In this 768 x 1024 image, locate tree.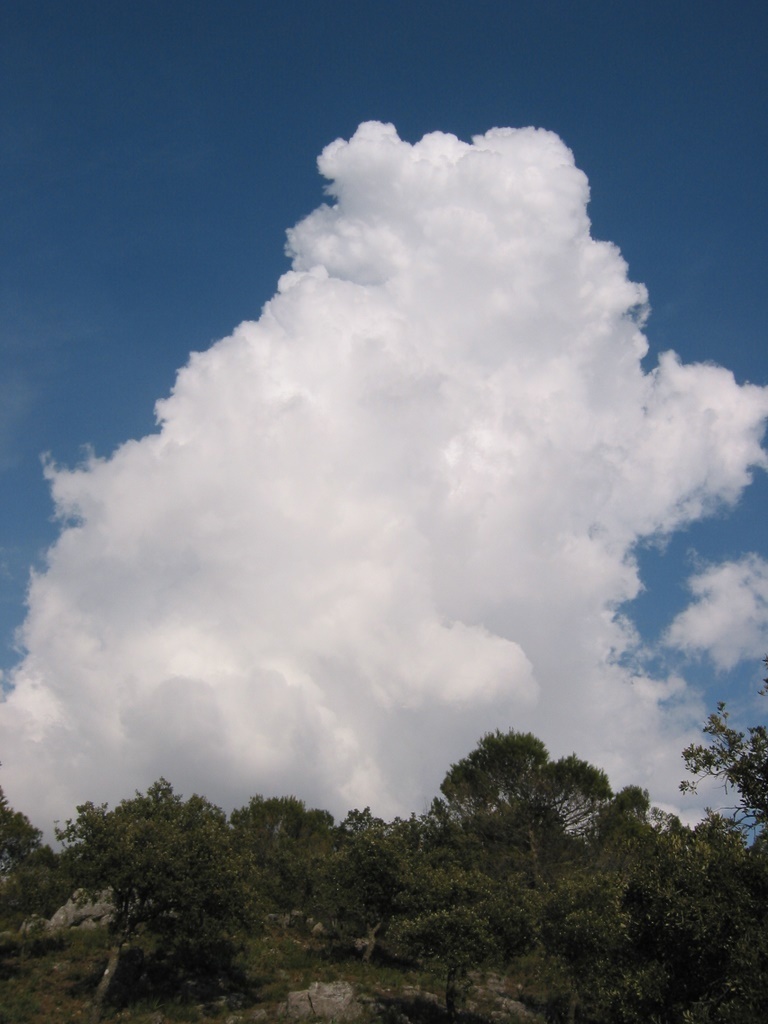
Bounding box: 55/782/259/960.
